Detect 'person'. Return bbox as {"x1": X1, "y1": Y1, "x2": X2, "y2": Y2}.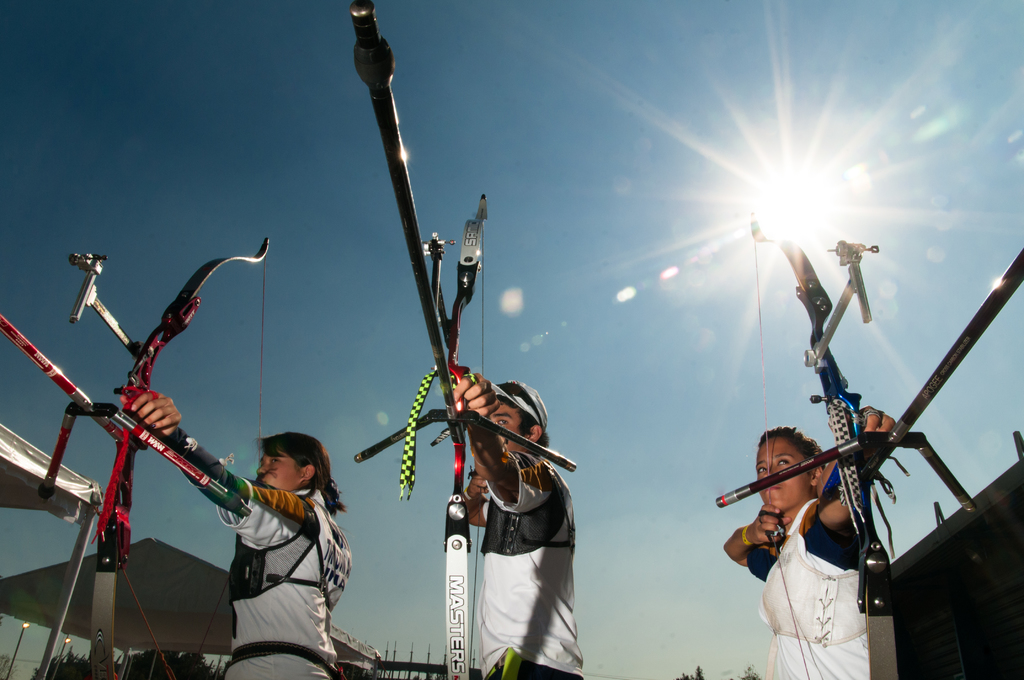
{"x1": 445, "y1": 378, "x2": 579, "y2": 679}.
